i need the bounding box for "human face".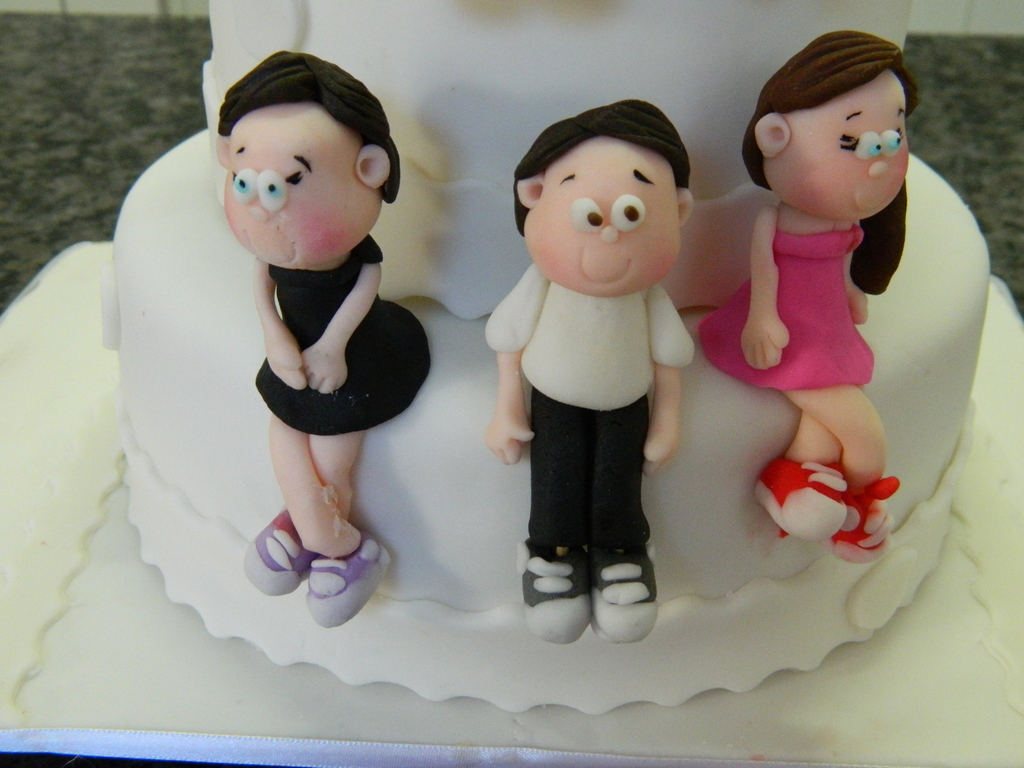
Here it is: (764, 70, 908, 225).
